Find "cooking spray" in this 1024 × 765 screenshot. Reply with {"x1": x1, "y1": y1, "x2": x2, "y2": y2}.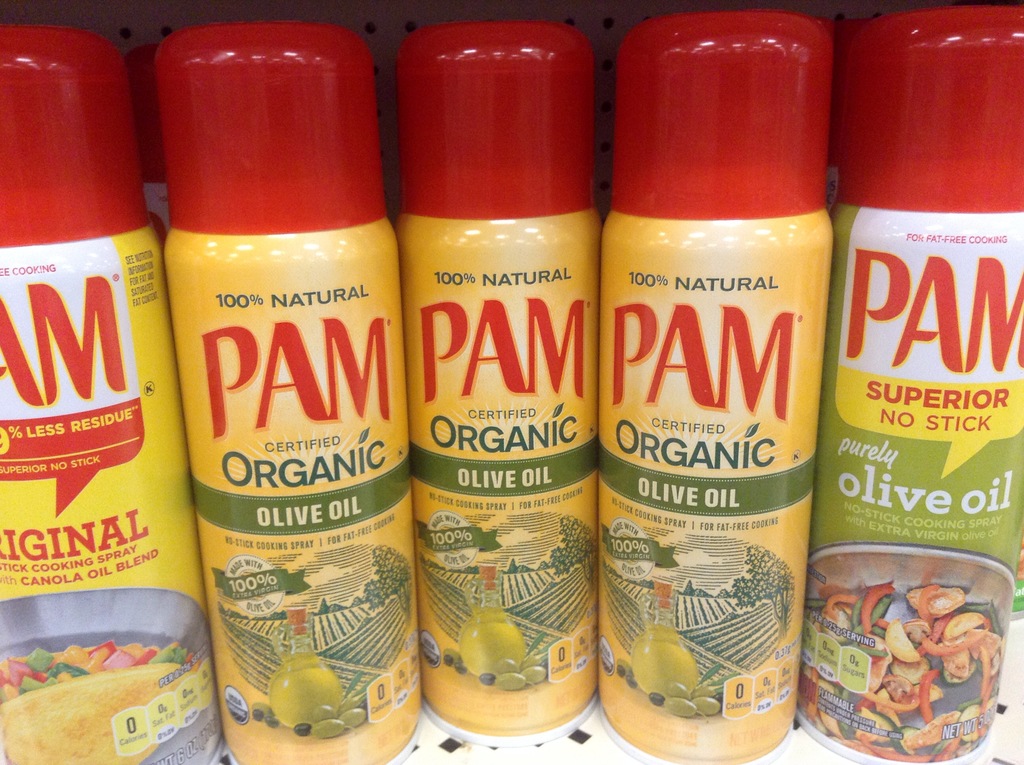
{"x1": 159, "y1": 20, "x2": 403, "y2": 764}.
